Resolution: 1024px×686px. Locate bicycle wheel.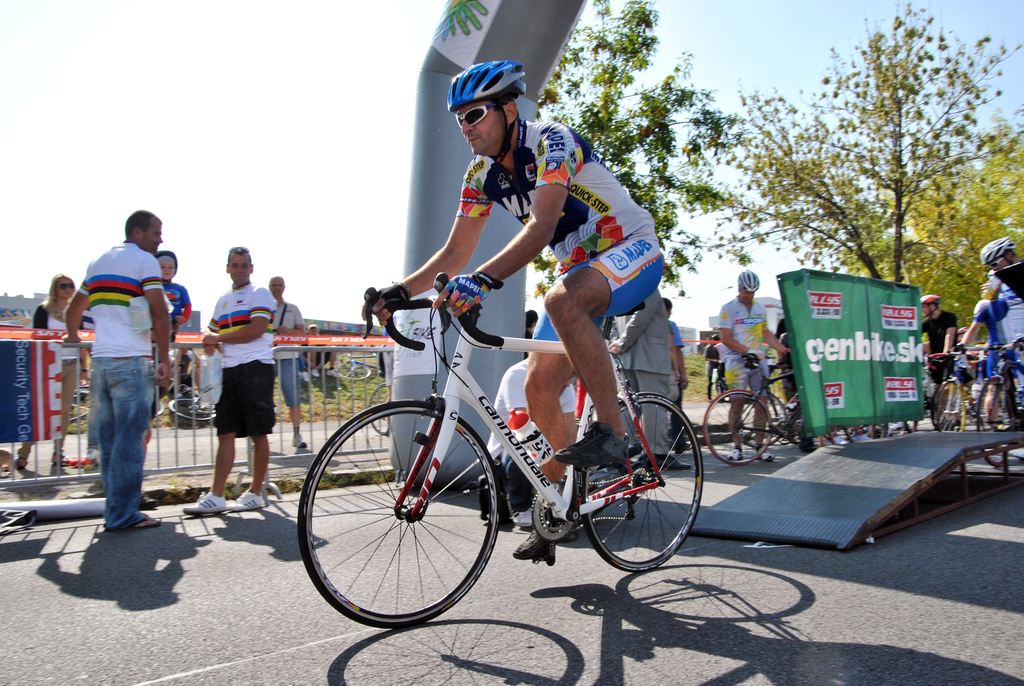
box=[169, 394, 212, 427].
